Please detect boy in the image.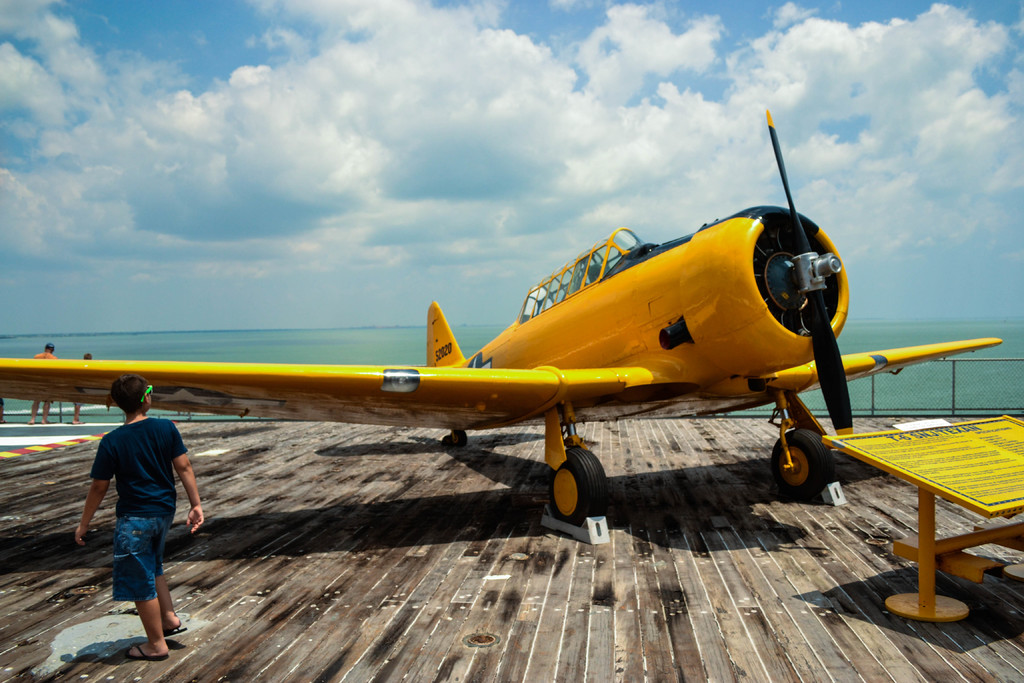
67:381:197:662.
